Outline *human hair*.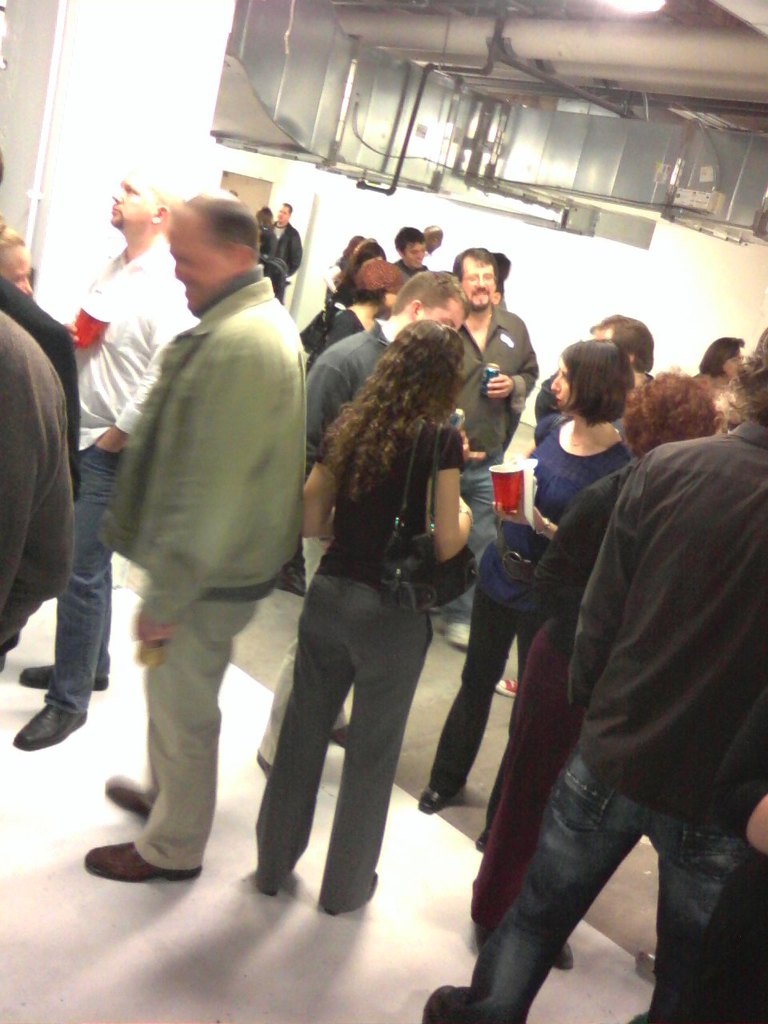
Outline: <region>590, 313, 656, 372</region>.
